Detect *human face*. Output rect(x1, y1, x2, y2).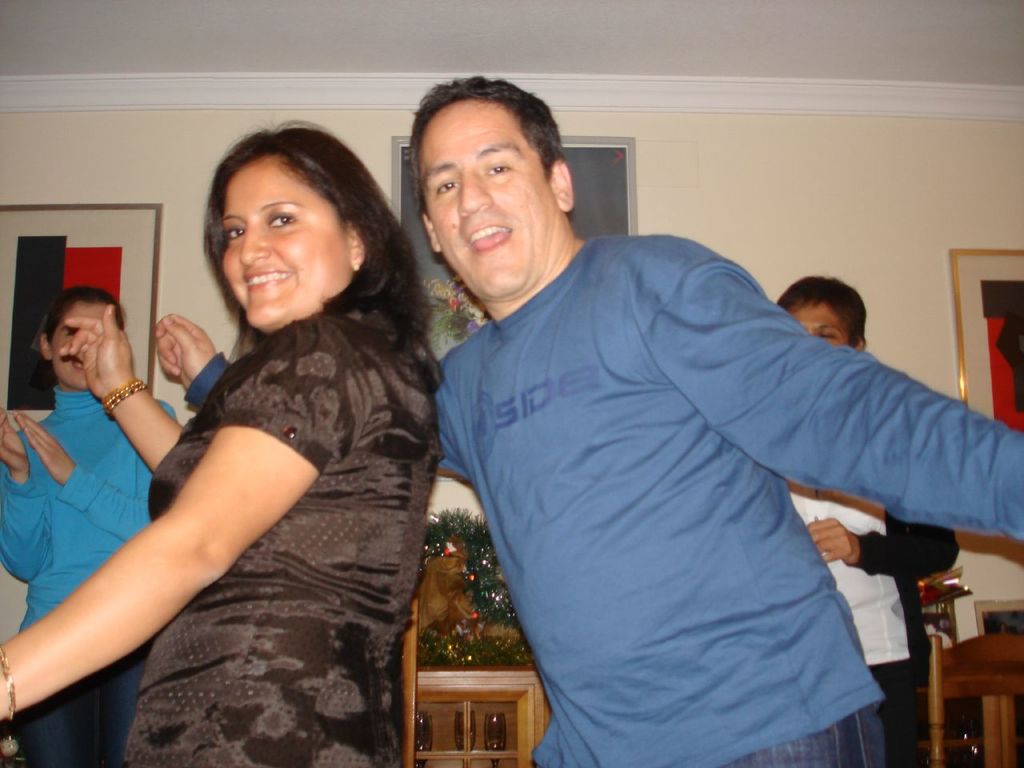
rect(418, 94, 560, 294).
